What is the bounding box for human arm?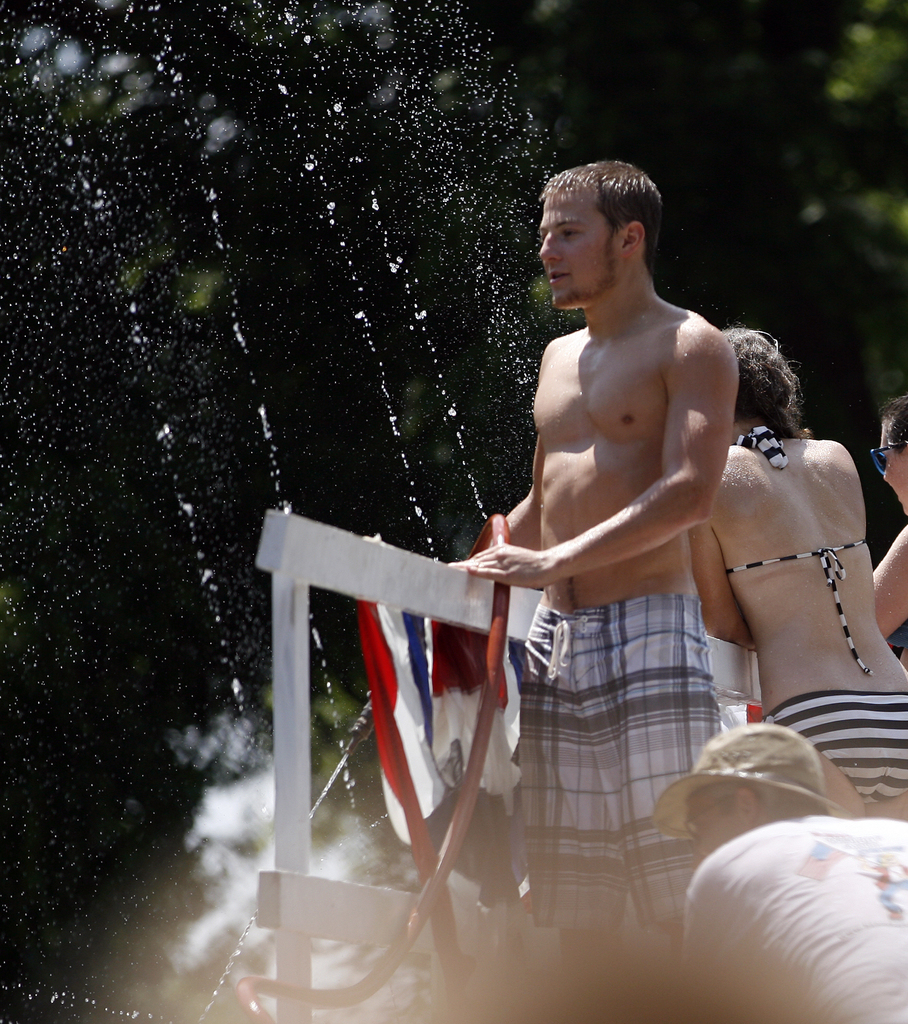
select_region(891, 522, 907, 620).
